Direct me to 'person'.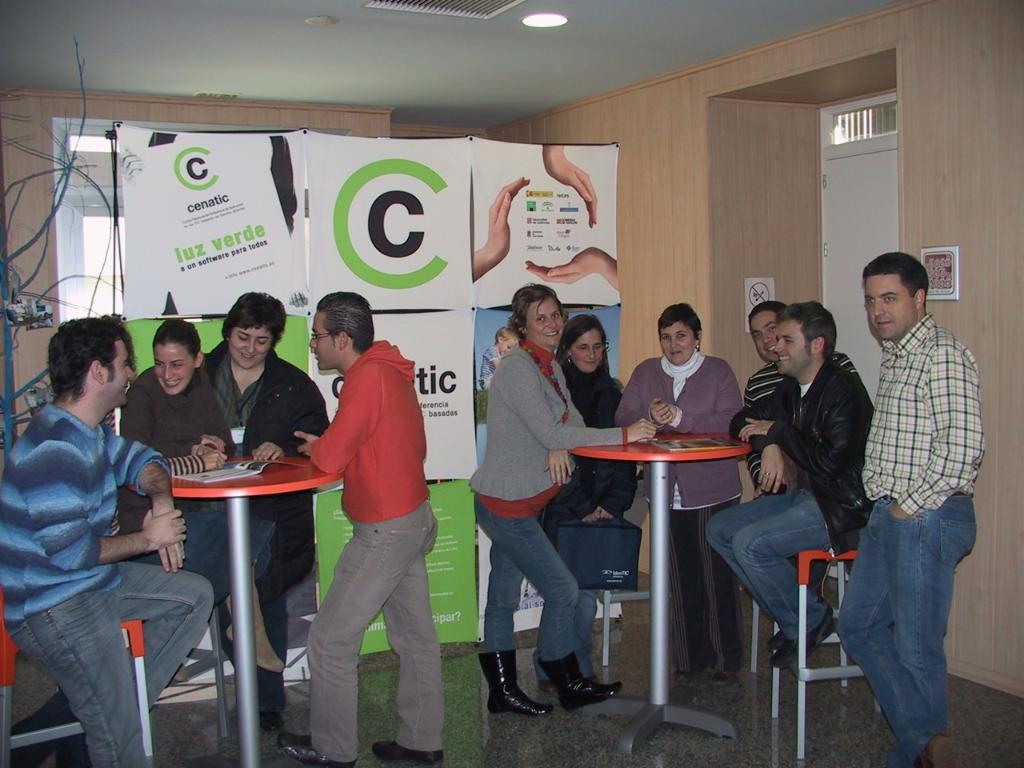
Direction: box(604, 302, 747, 678).
